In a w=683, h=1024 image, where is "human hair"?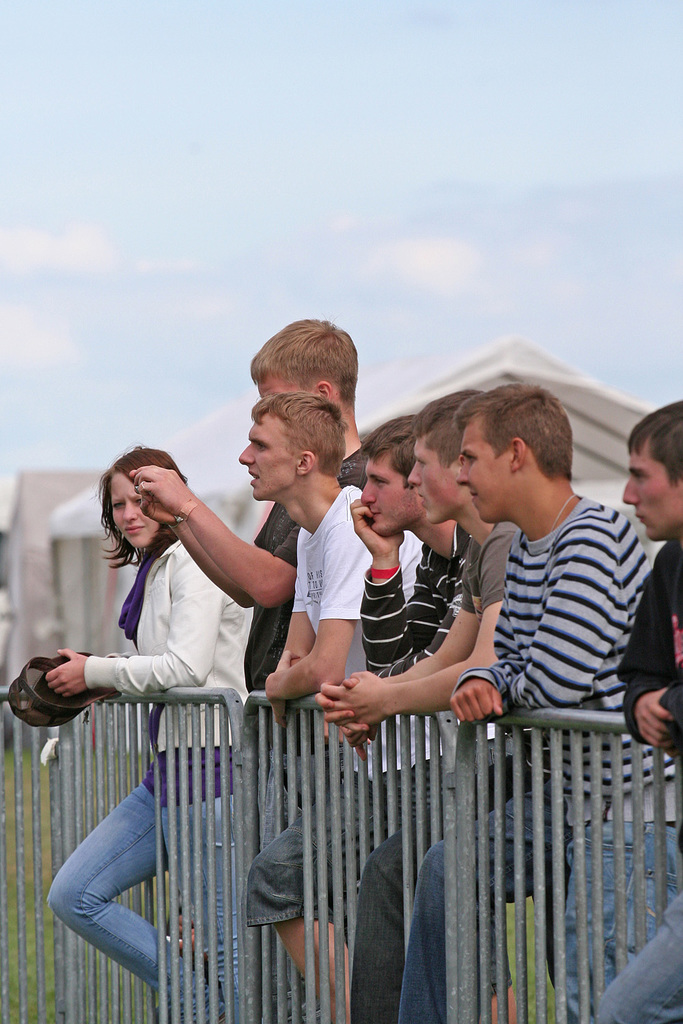
Rect(416, 388, 471, 474).
